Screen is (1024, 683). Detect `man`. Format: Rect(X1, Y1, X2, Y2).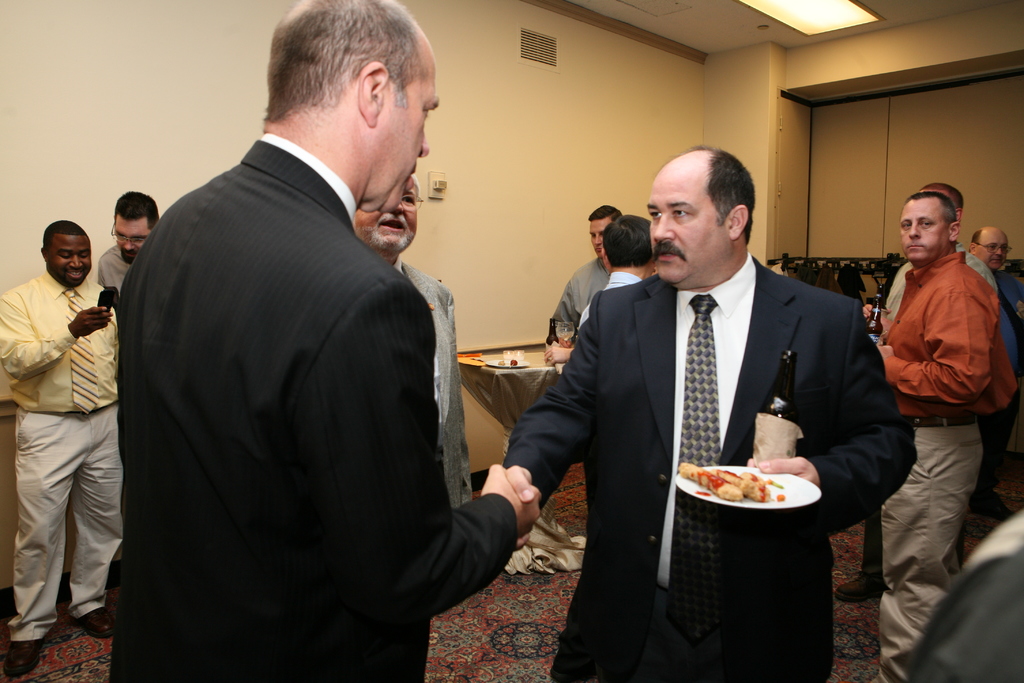
Rect(492, 136, 921, 682).
